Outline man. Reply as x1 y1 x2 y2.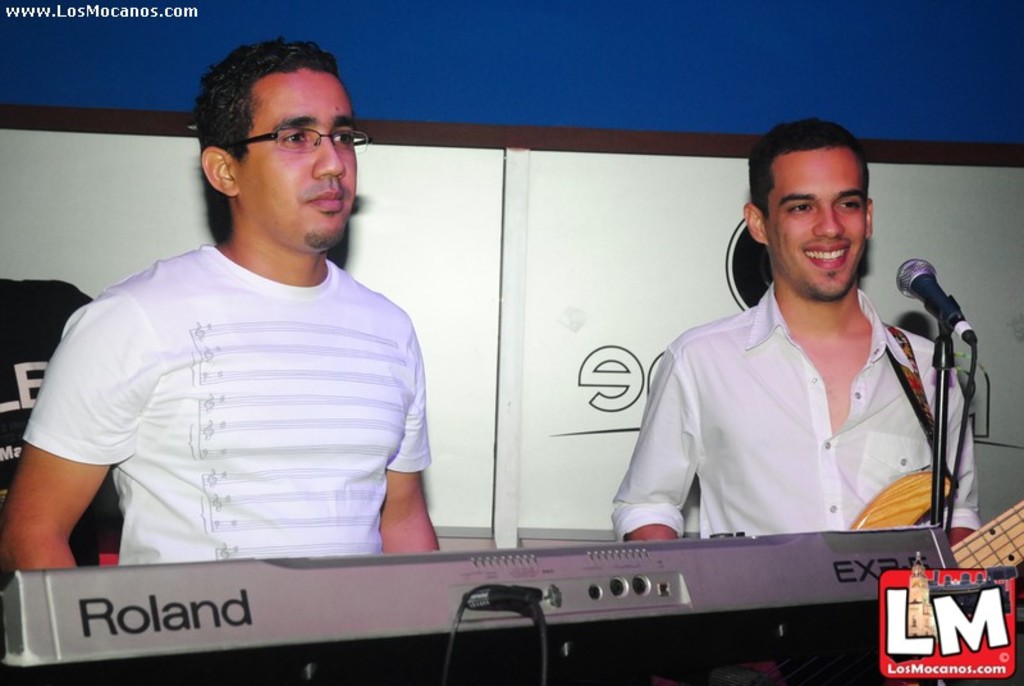
32 37 472 587.
